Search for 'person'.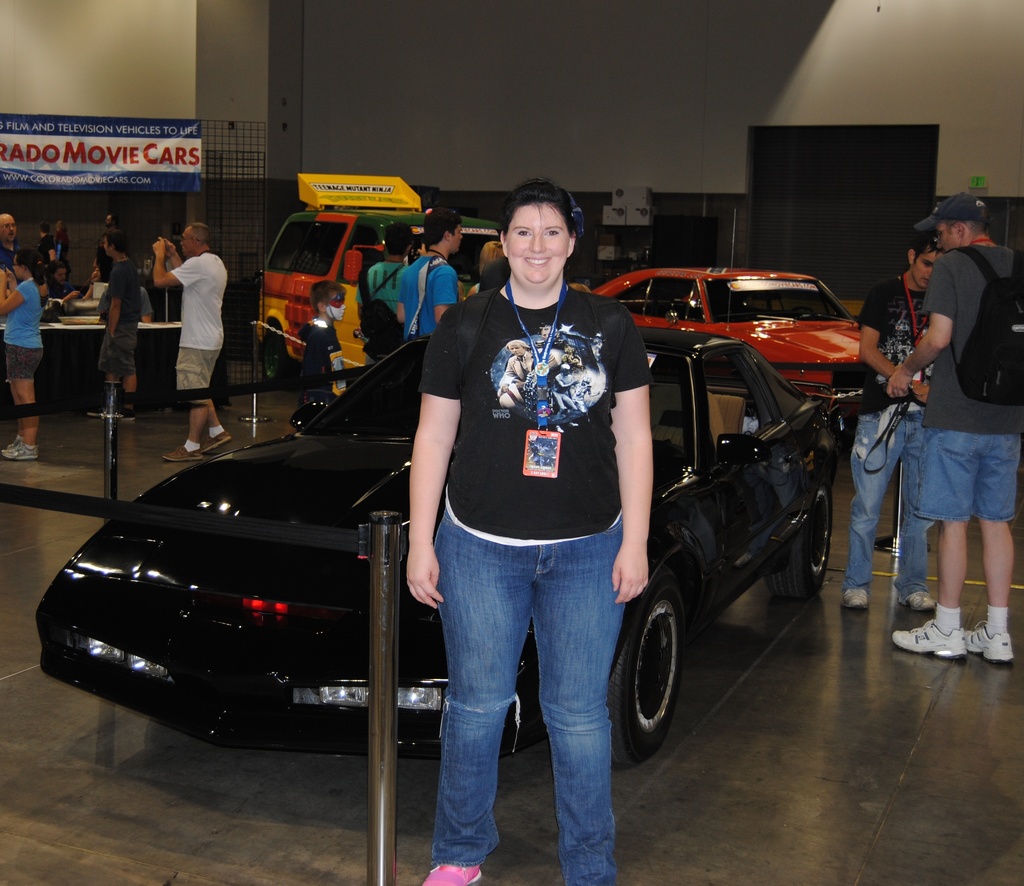
Found at pyautogui.locateOnScreen(418, 200, 663, 885).
